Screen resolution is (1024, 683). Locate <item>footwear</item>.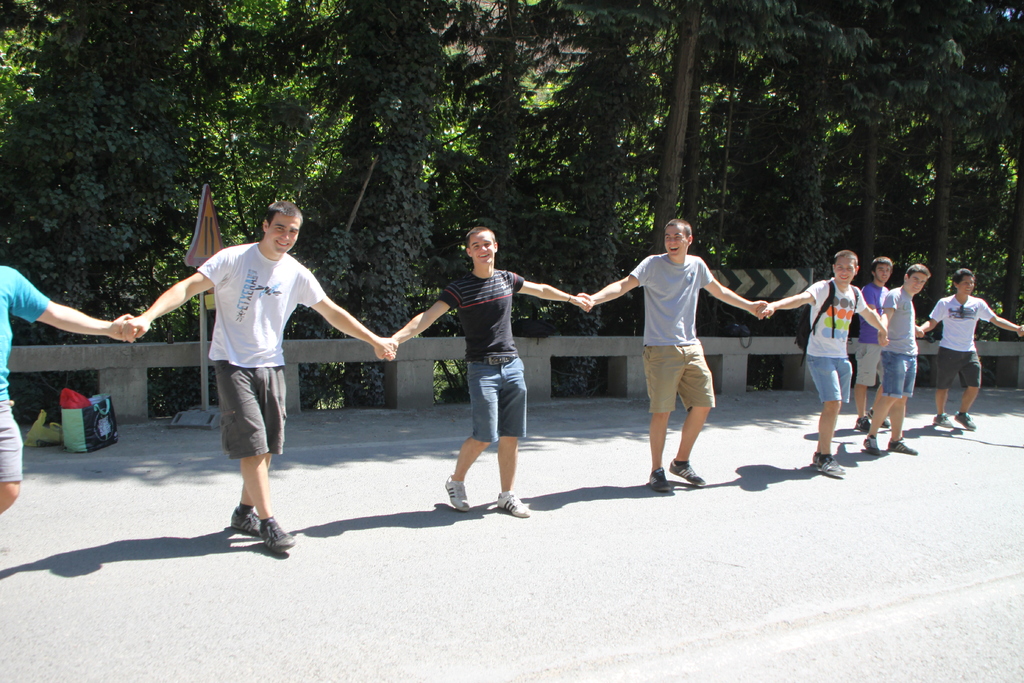
bbox=[886, 440, 918, 460].
